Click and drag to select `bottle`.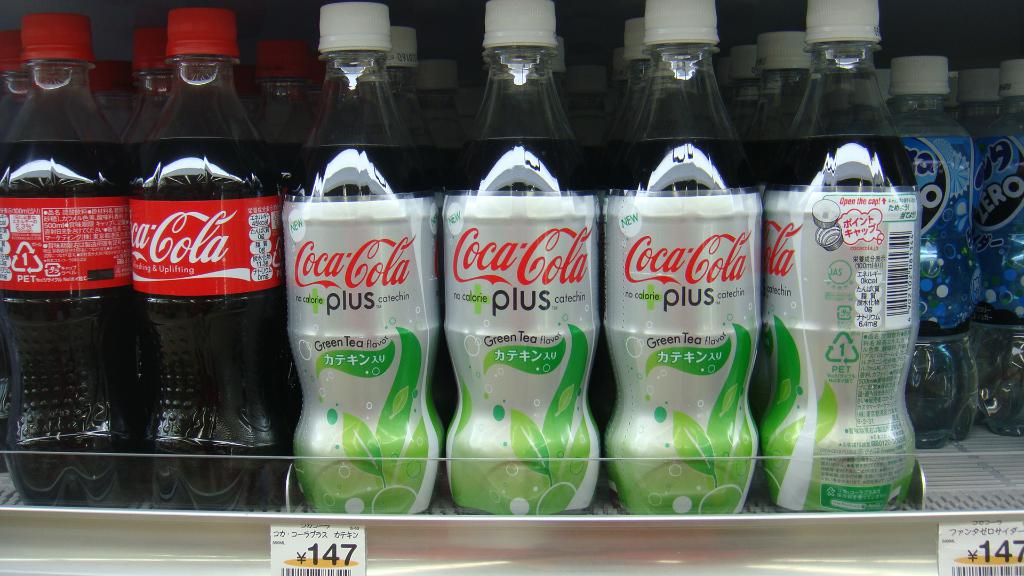
Selection: crop(0, 18, 134, 502).
